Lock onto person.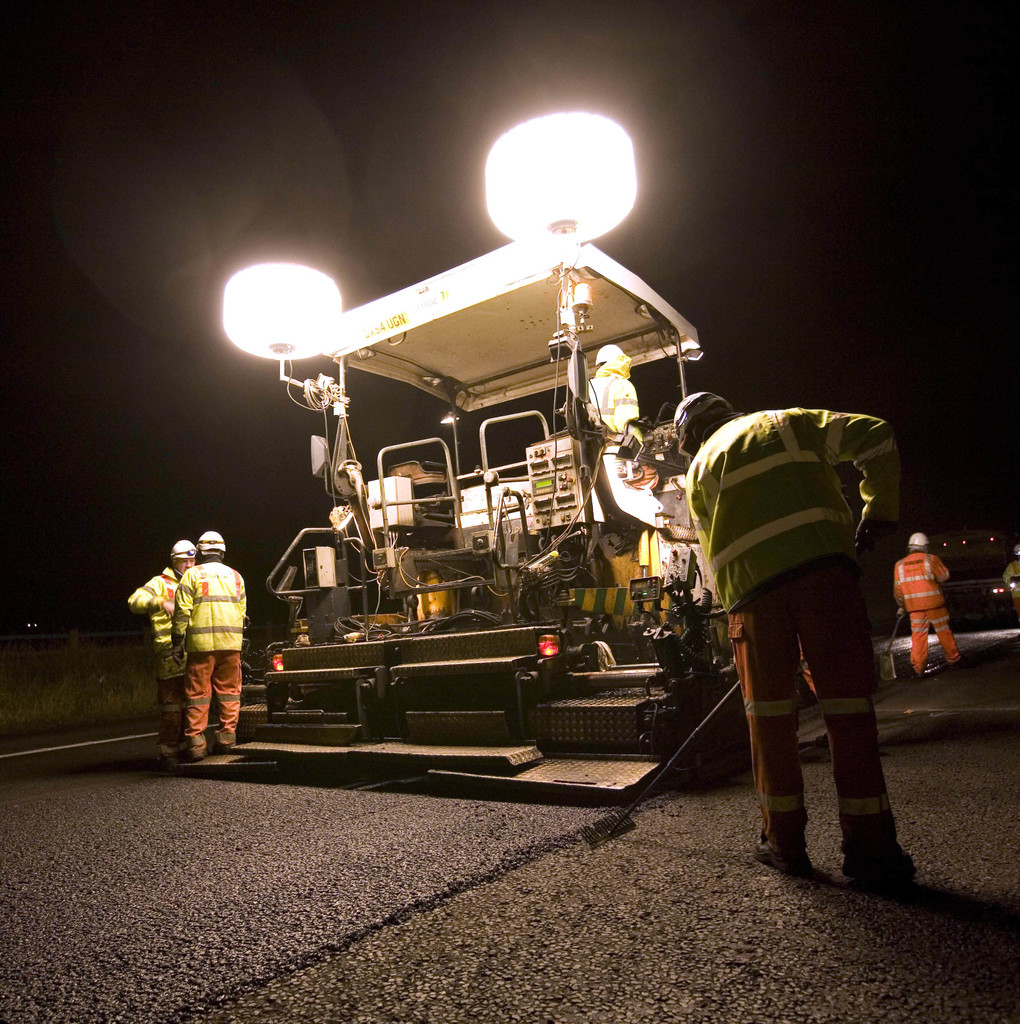
Locked: BBox(1002, 542, 1019, 616).
